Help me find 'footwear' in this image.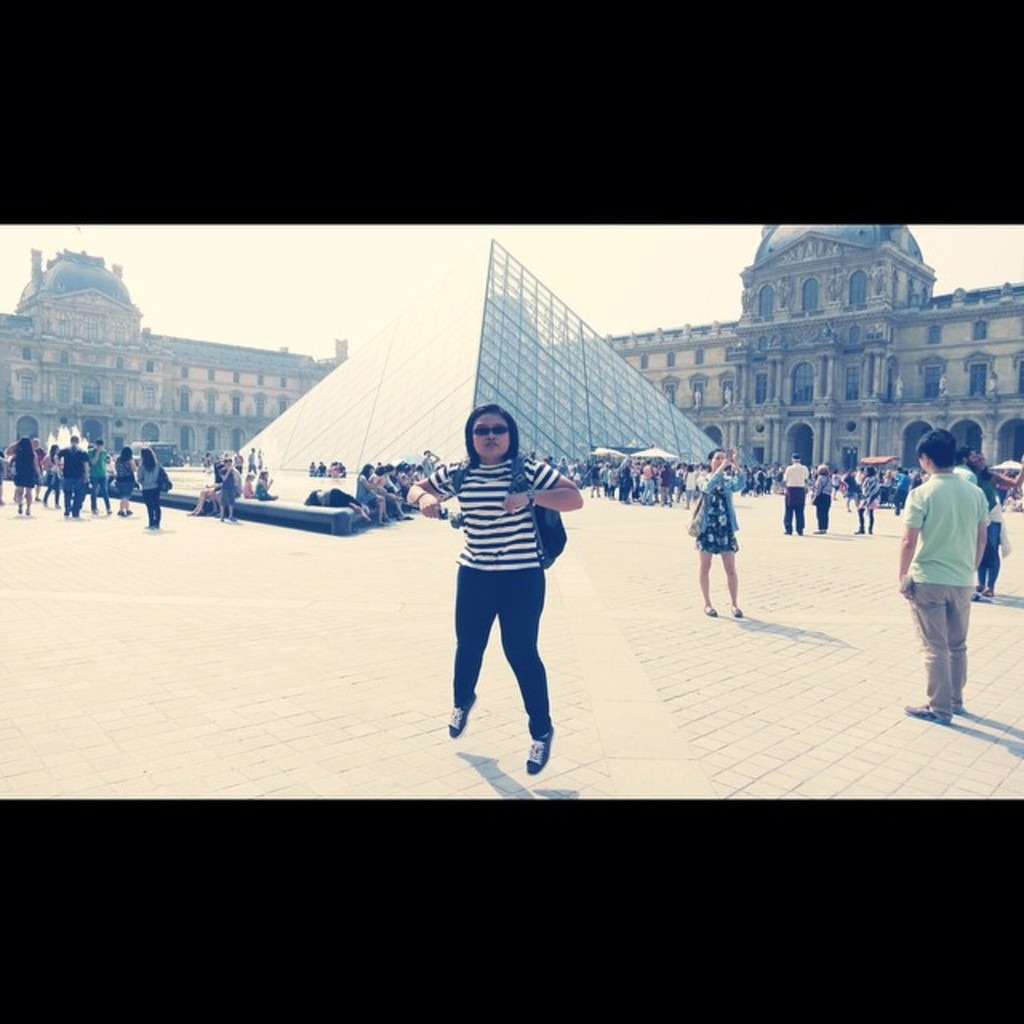
Found it: {"left": 730, "top": 606, "right": 744, "bottom": 614}.
